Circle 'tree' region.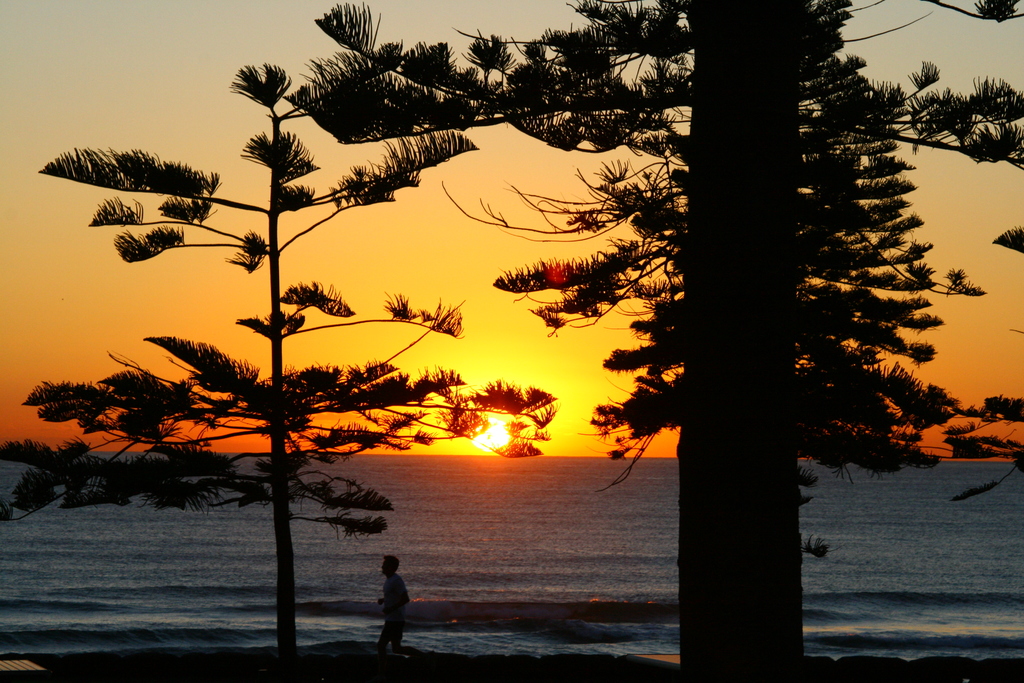
Region: x1=298 y1=0 x2=1023 y2=682.
